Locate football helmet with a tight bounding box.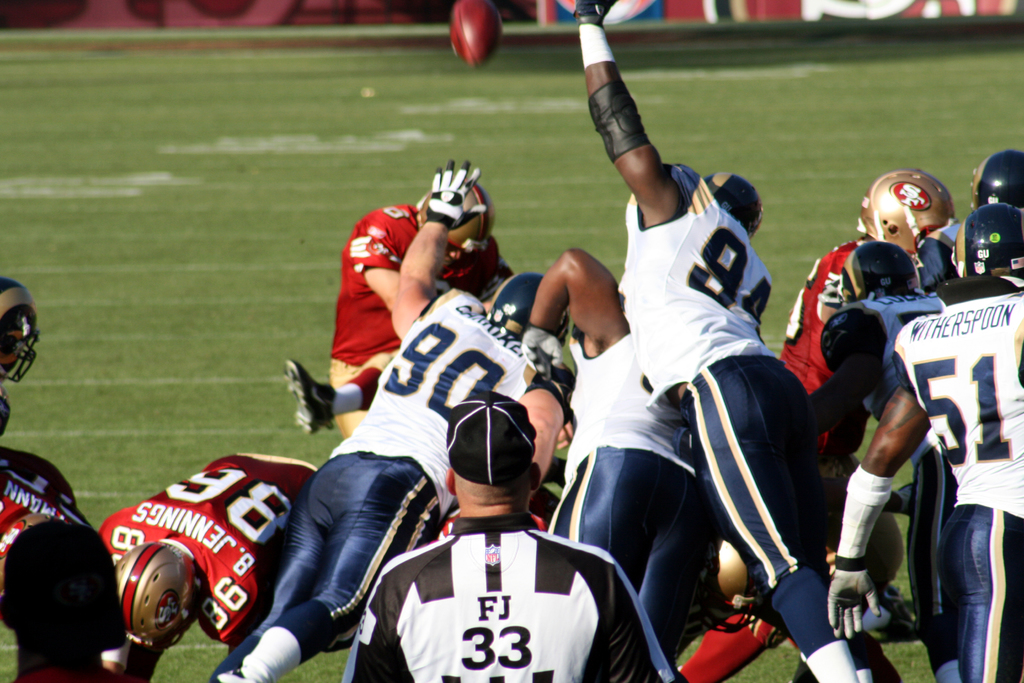
rect(870, 173, 963, 261).
